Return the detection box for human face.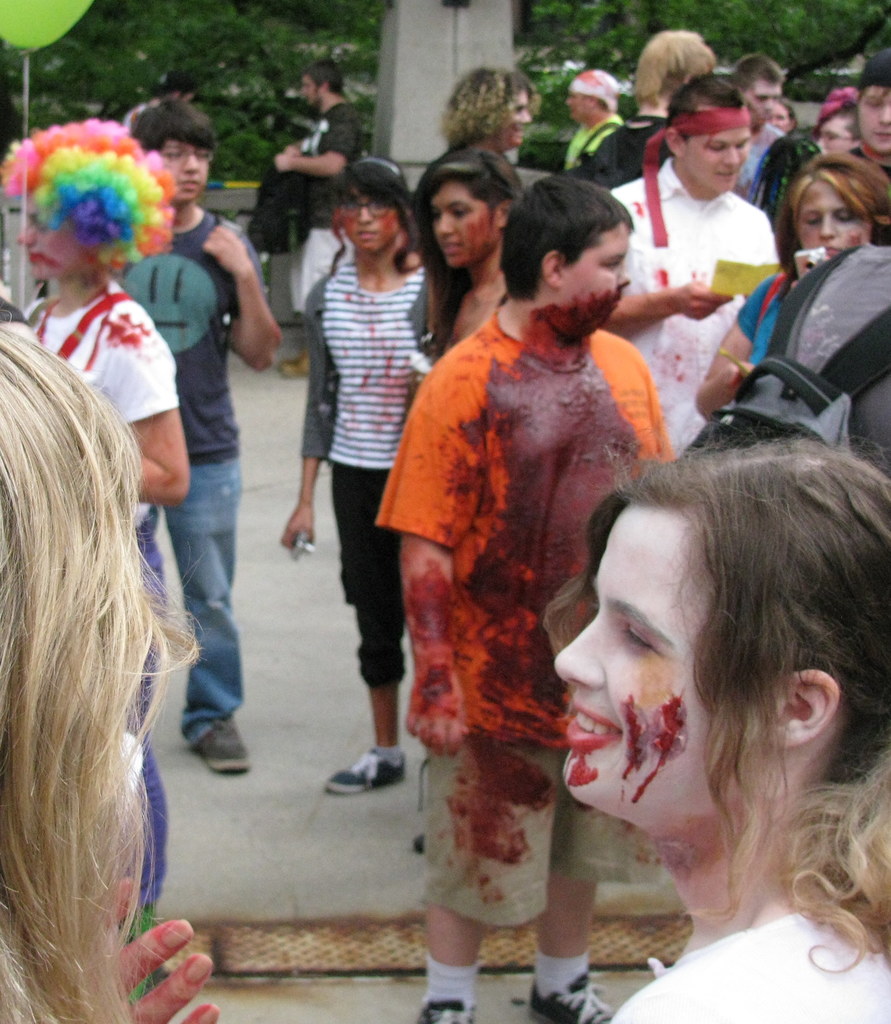
[815, 113, 851, 154].
